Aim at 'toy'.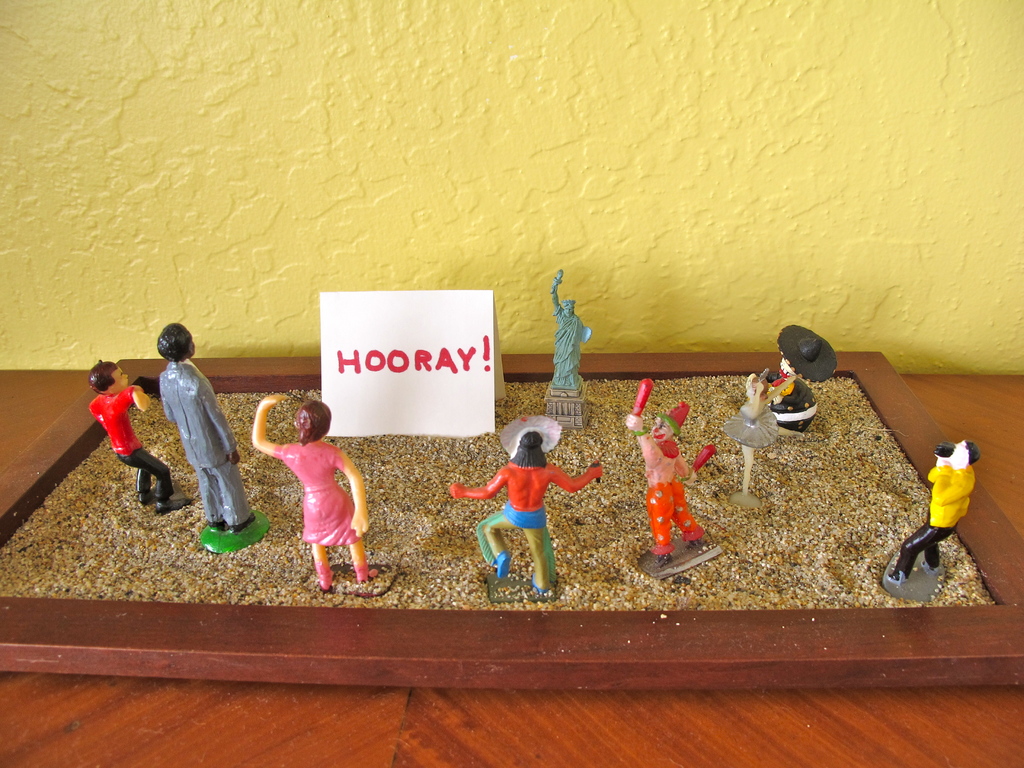
Aimed at 499:413:559:452.
